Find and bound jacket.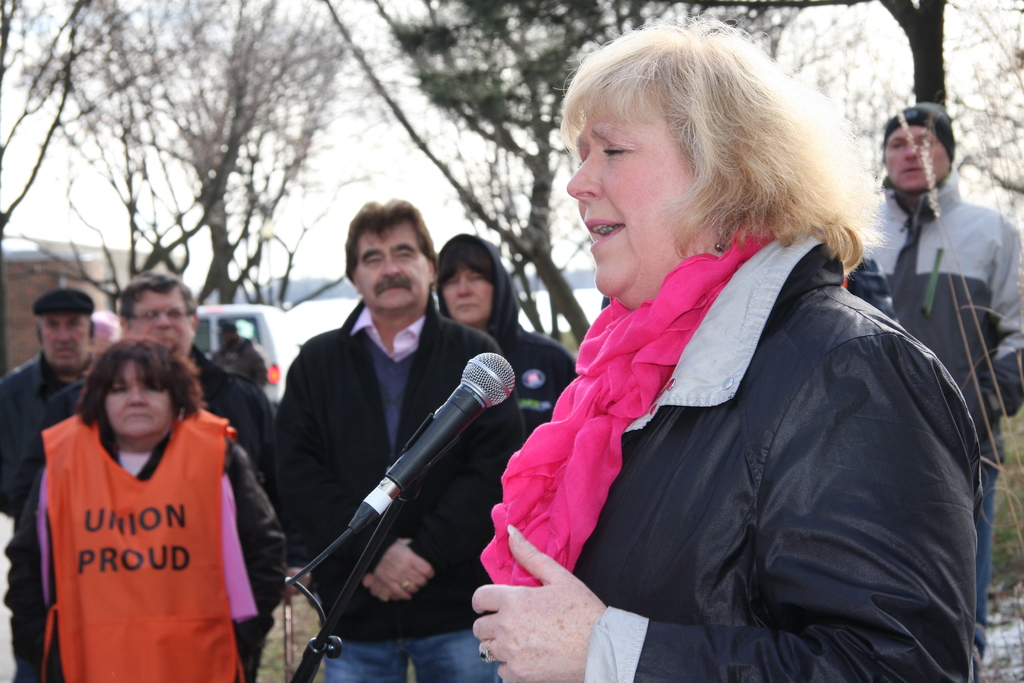
Bound: <region>851, 163, 1023, 495</region>.
